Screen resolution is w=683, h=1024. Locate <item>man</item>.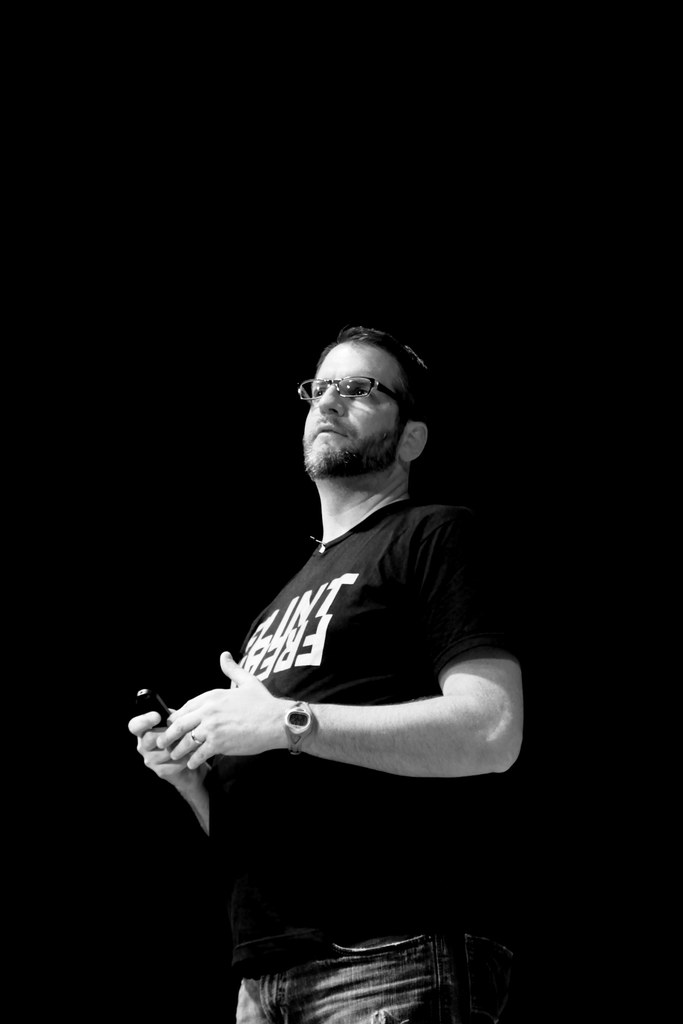
(143,299,522,938).
